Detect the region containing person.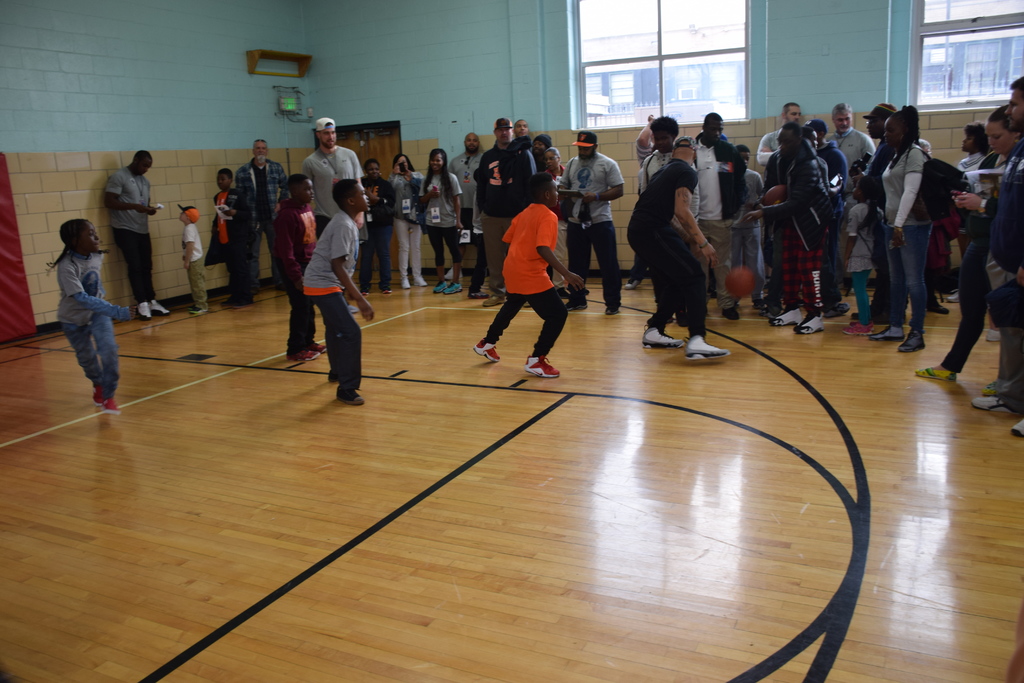
region(919, 128, 1001, 375).
